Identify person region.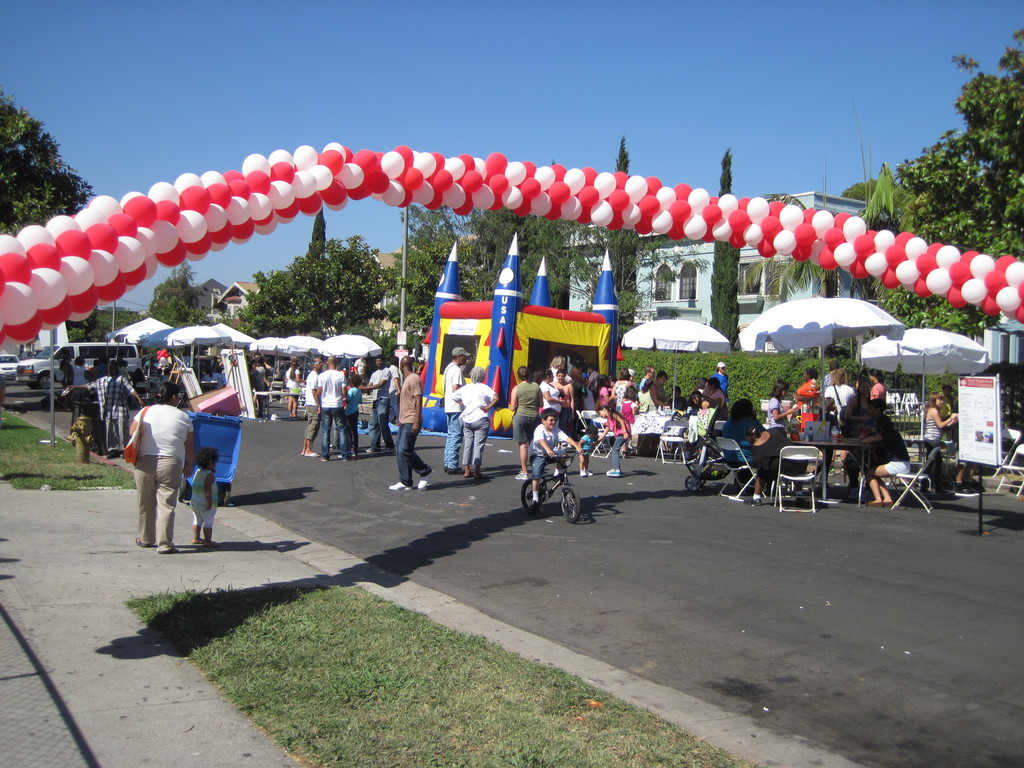
Region: Rect(575, 426, 598, 477).
